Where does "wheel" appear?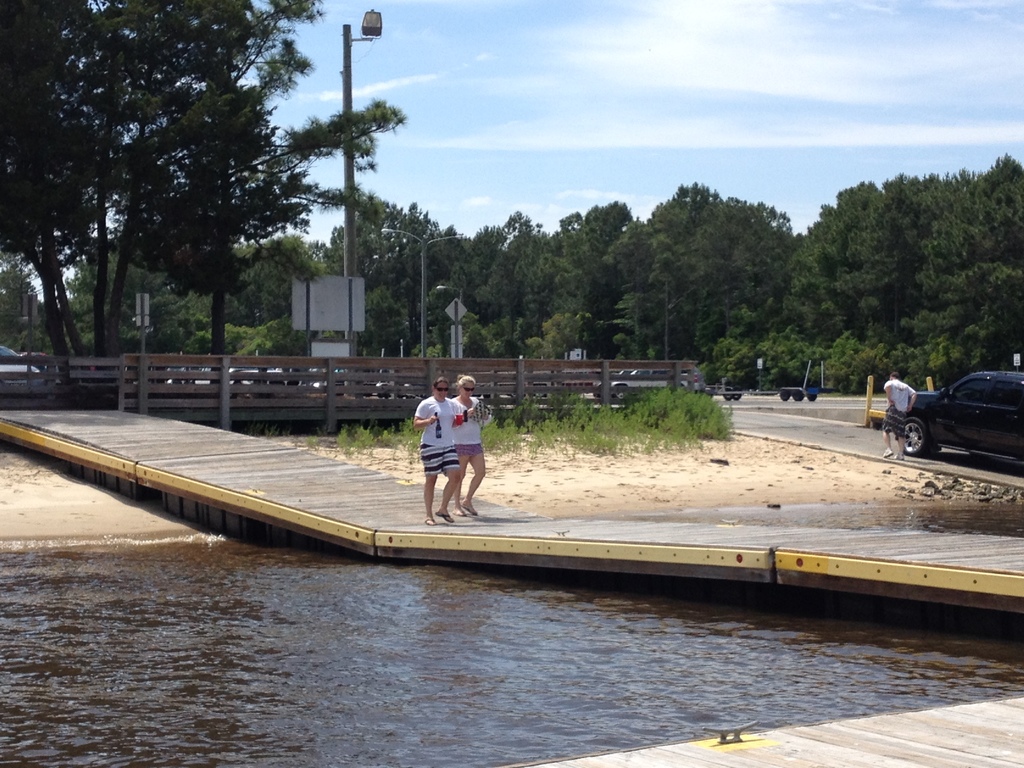
Appears at <bbox>616, 390, 625, 397</bbox>.
